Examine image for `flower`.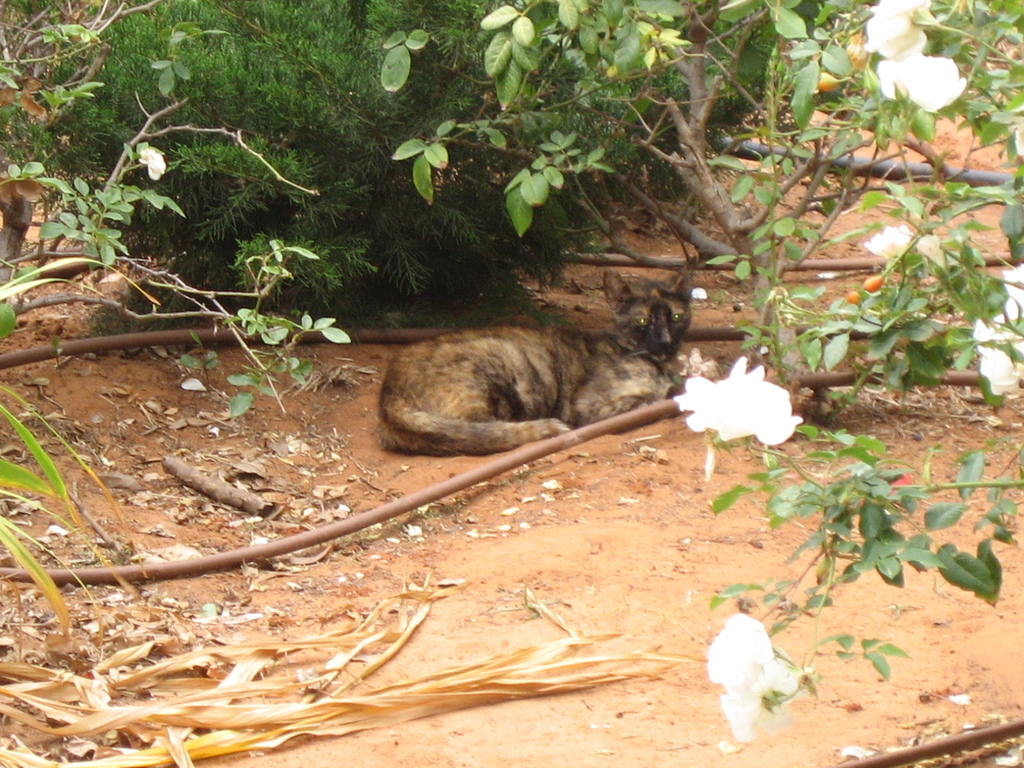
Examination result: region(971, 261, 1023, 400).
